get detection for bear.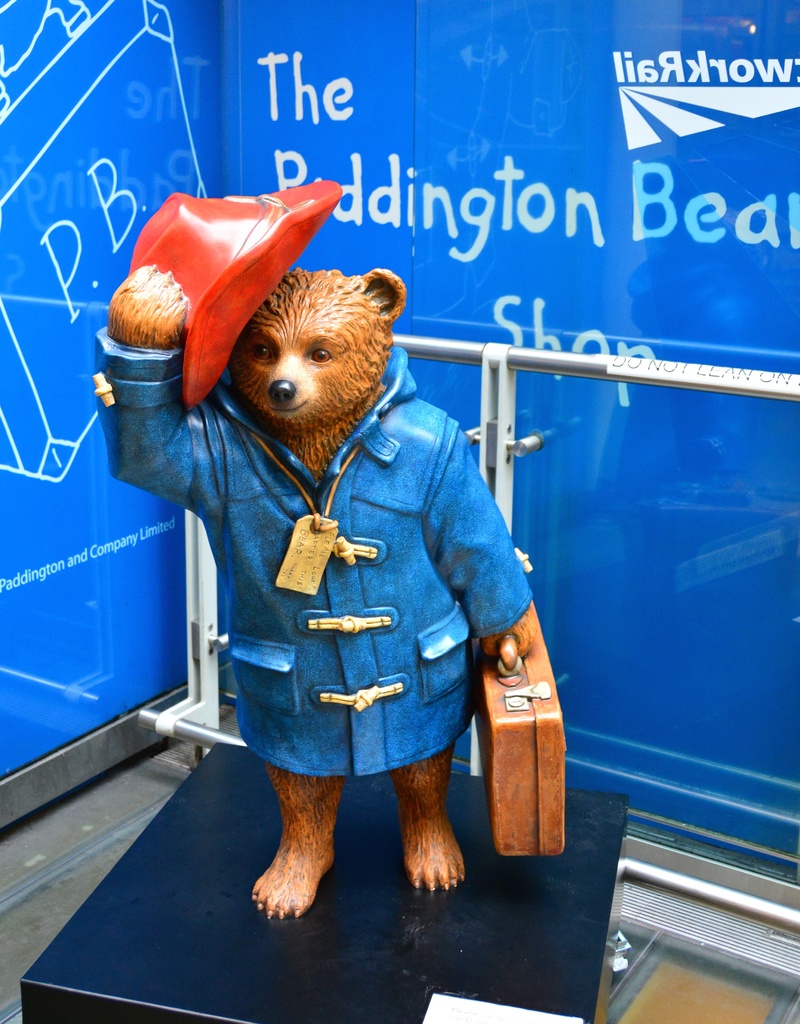
Detection: (88, 263, 540, 924).
